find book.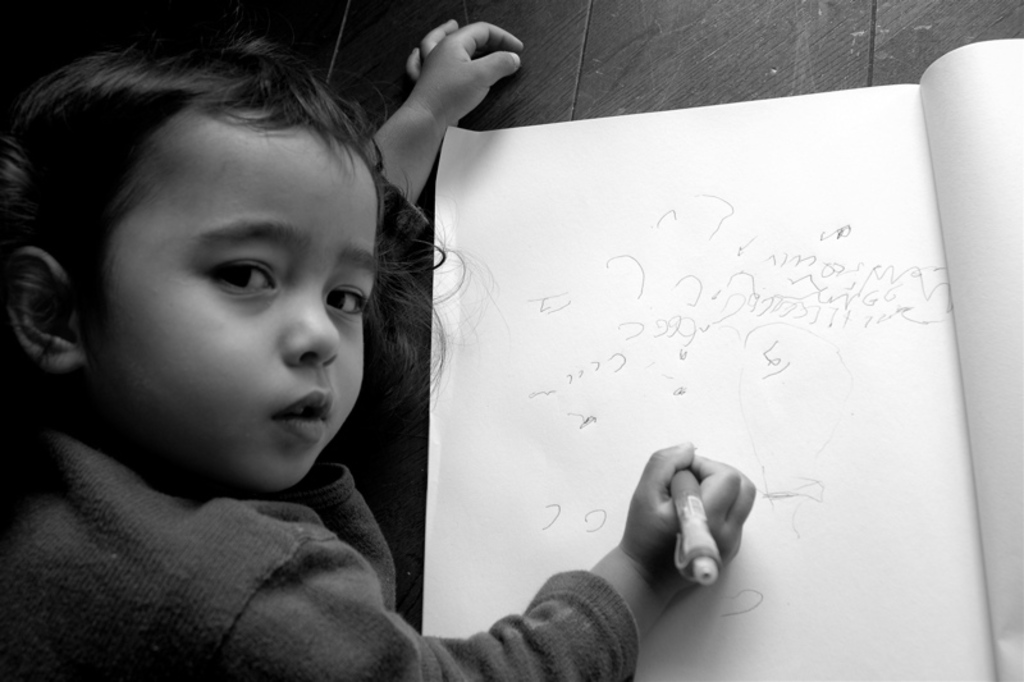
(x1=417, y1=42, x2=1023, y2=681).
